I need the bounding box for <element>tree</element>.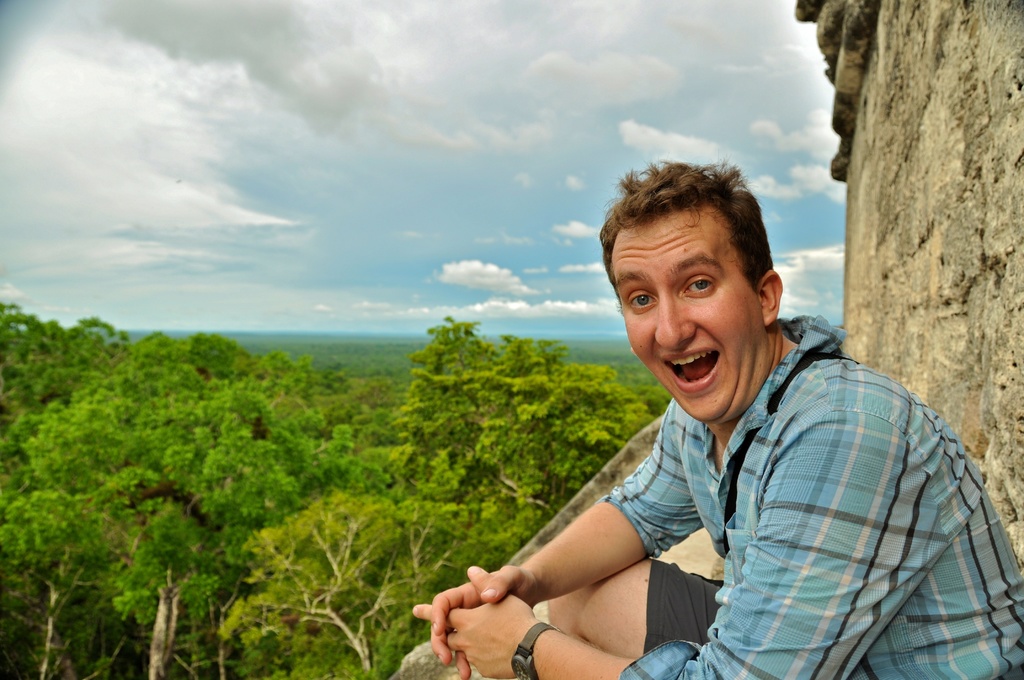
Here it is: [x1=397, y1=321, x2=643, y2=529].
